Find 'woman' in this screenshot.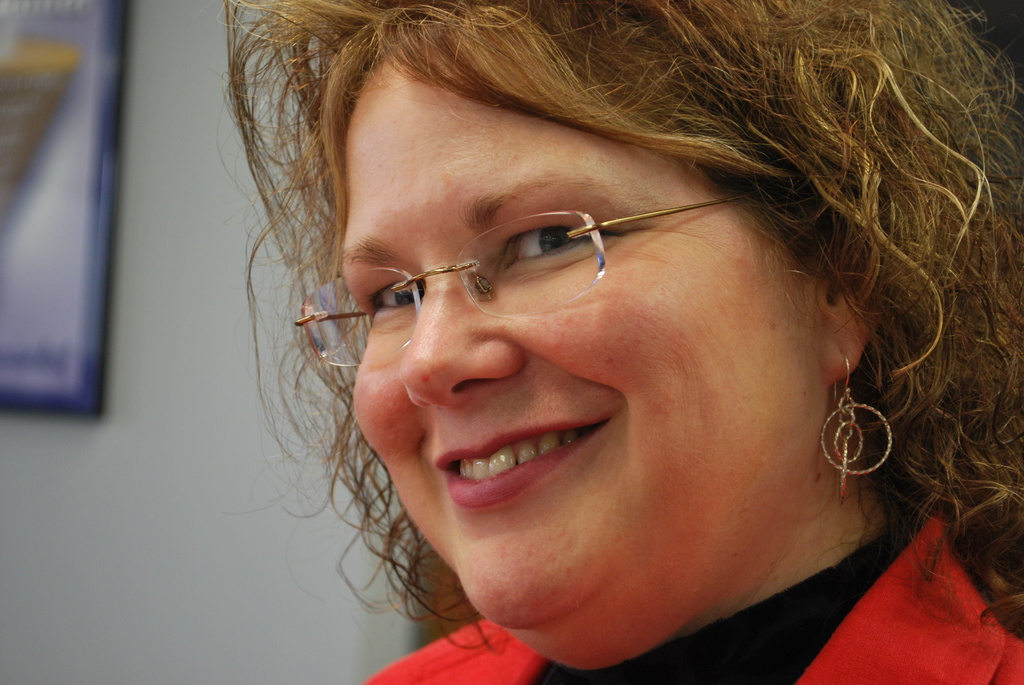
The bounding box for 'woman' is locate(156, 29, 988, 681).
